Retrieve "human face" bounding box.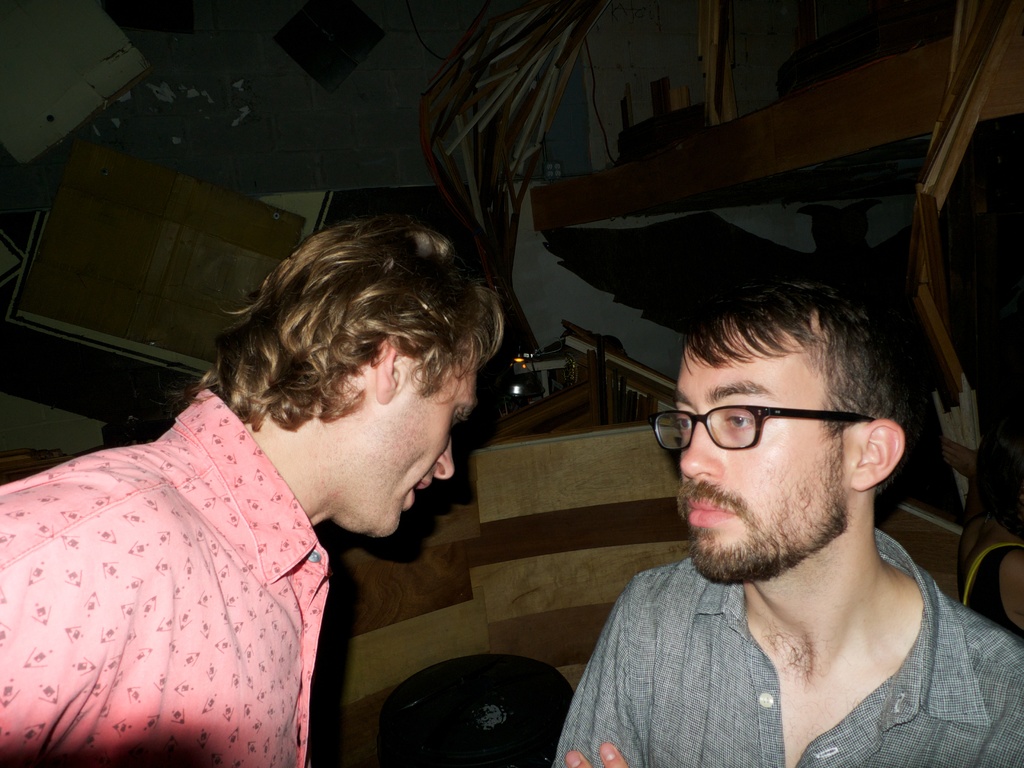
Bounding box: {"x1": 378, "y1": 331, "x2": 480, "y2": 538}.
